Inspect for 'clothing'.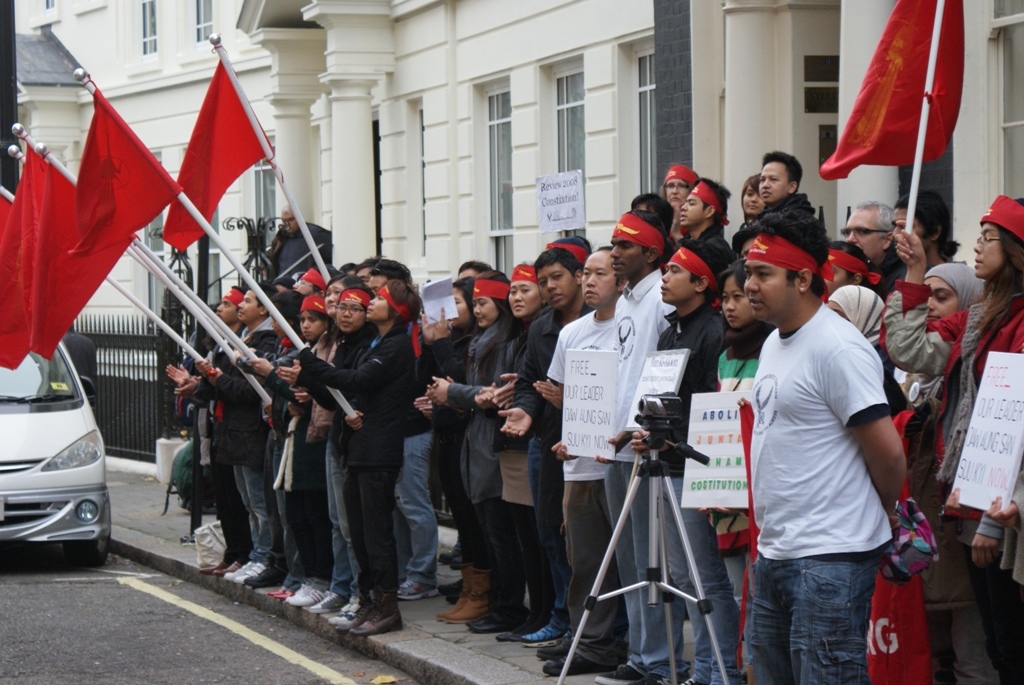
Inspection: 202,308,289,582.
